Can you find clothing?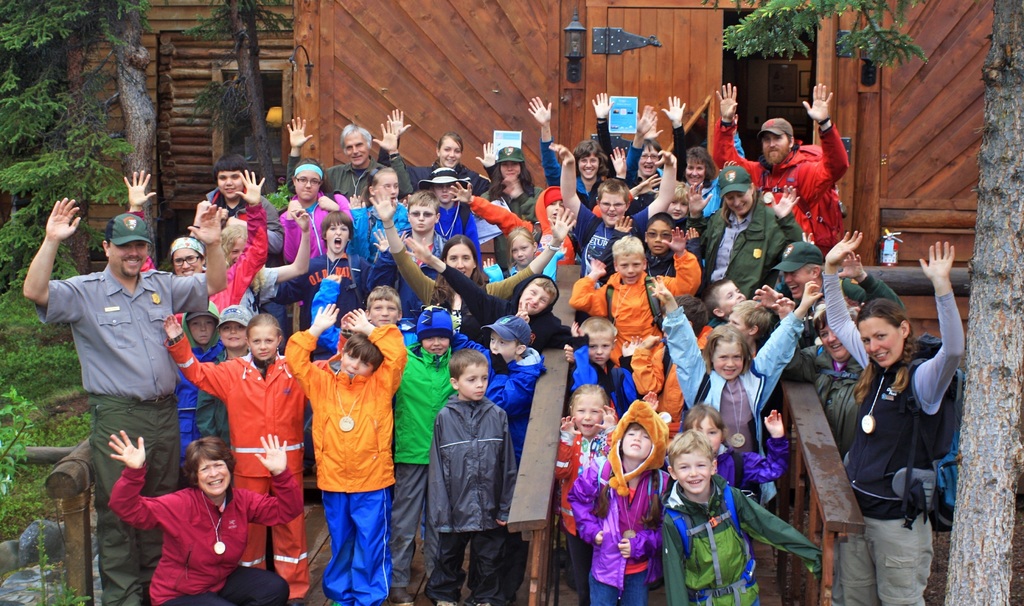
Yes, bounding box: detection(657, 304, 811, 500).
